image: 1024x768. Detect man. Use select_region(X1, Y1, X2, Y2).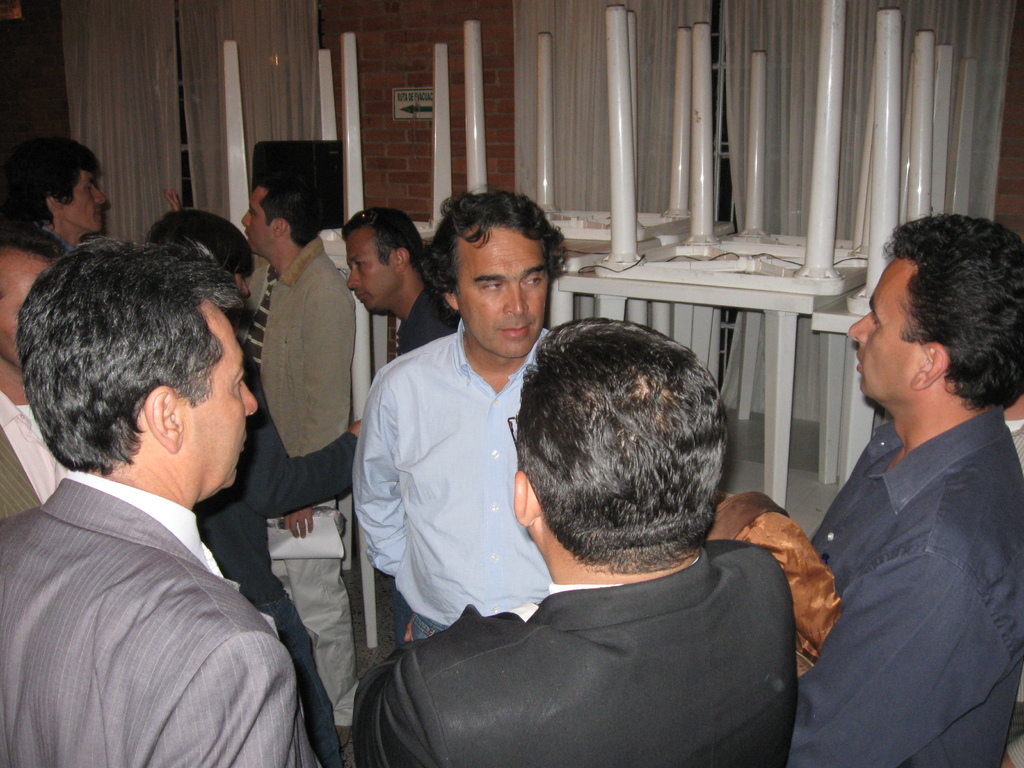
select_region(346, 190, 588, 646).
